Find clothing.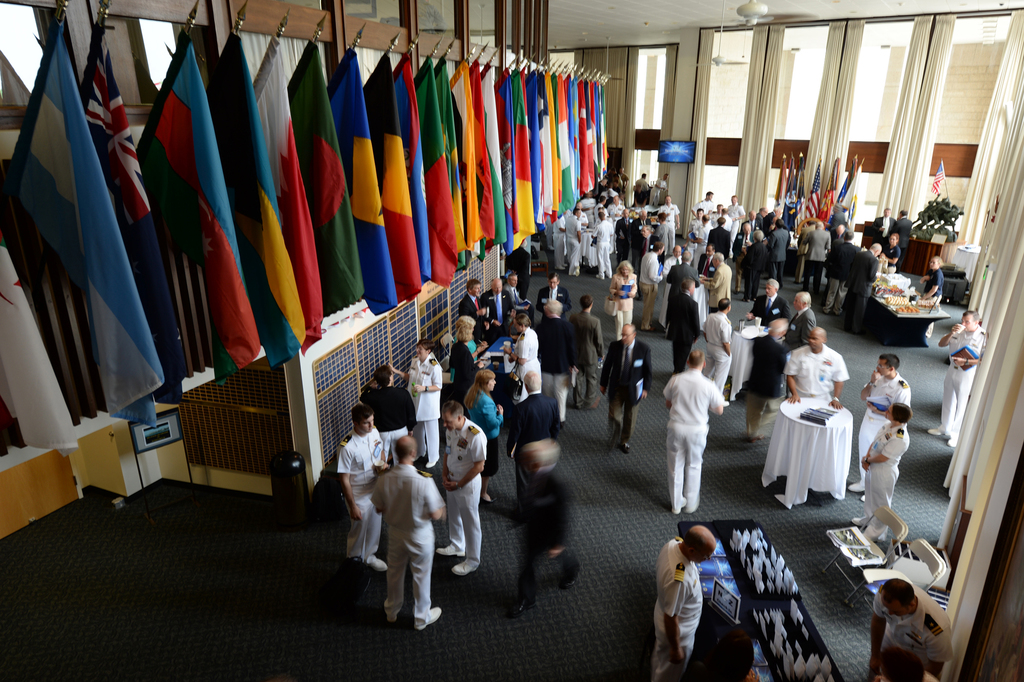
locate(693, 220, 707, 266).
